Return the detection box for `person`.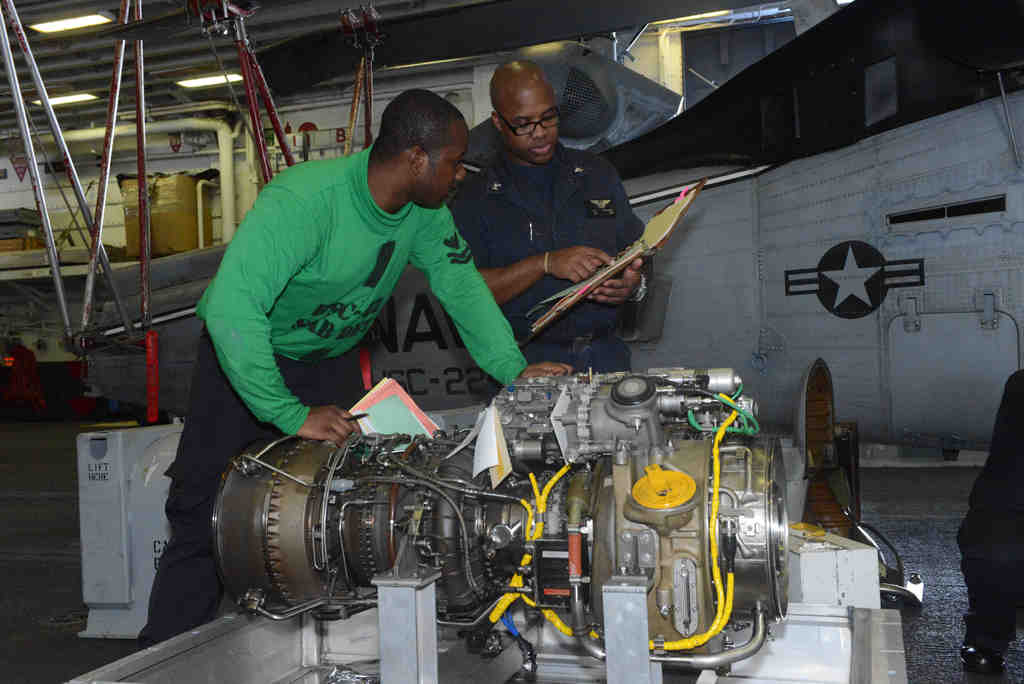
detection(450, 58, 656, 379).
